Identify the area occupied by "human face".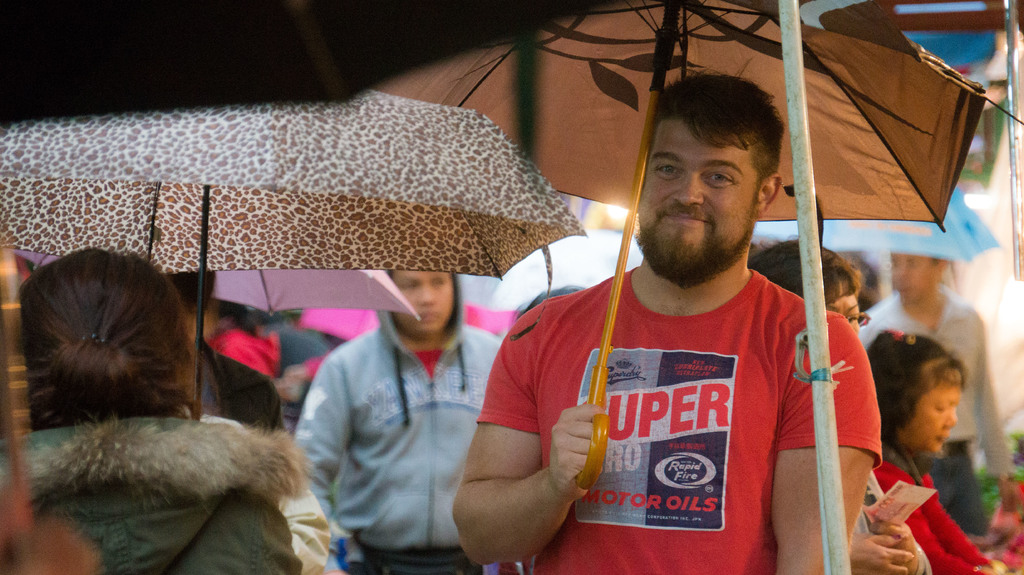
Area: {"left": 833, "top": 292, "right": 858, "bottom": 327}.
